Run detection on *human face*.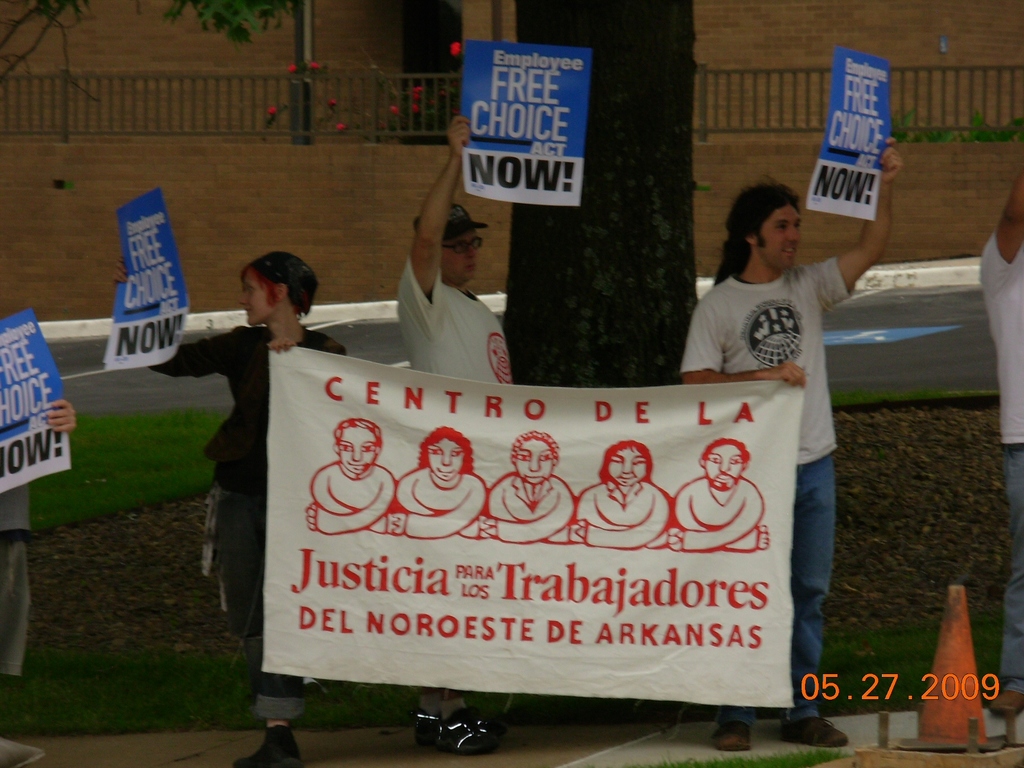
Result: 239 278 274 323.
